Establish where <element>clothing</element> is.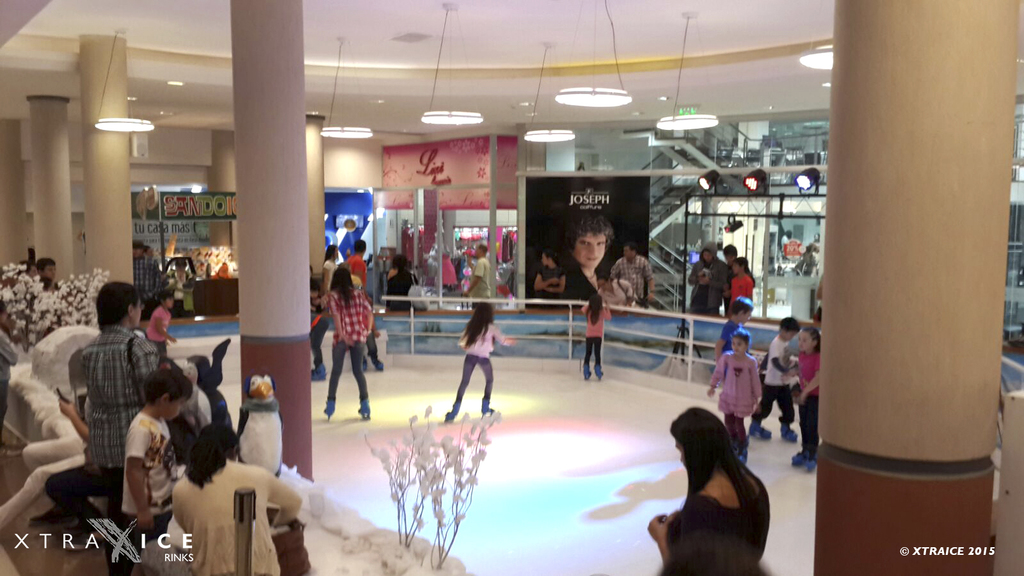
Established at Rect(148, 306, 170, 353).
